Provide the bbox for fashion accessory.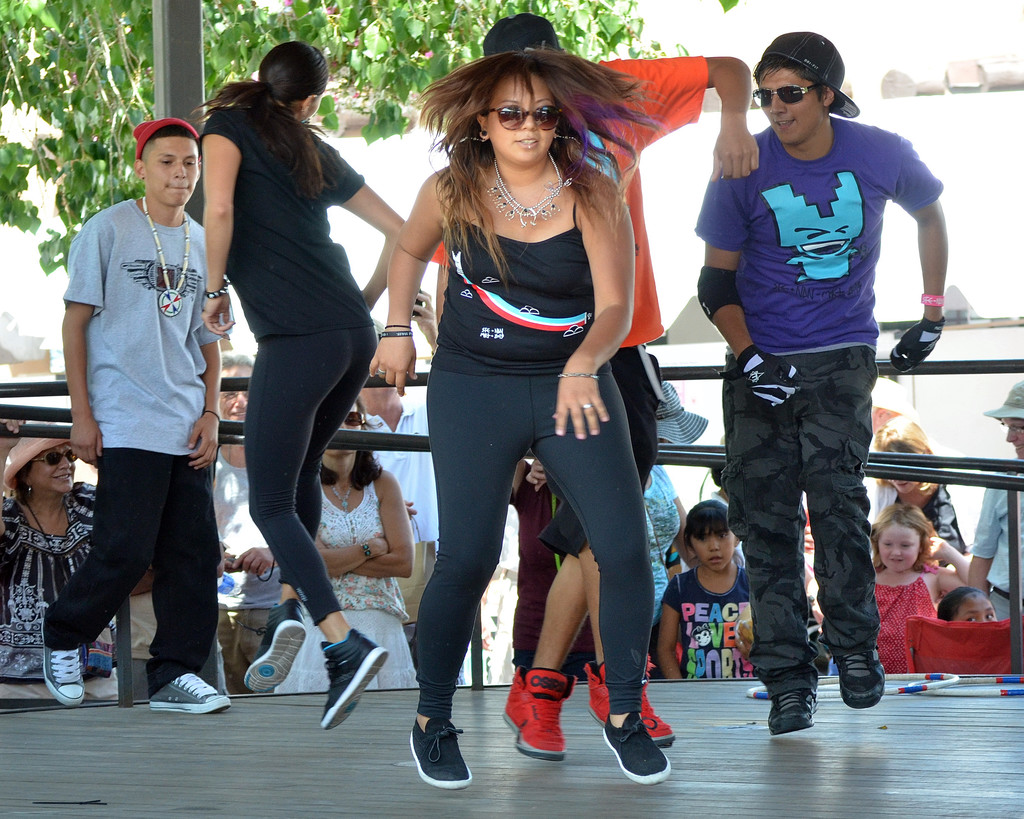
BBox(485, 150, 566, 232).
